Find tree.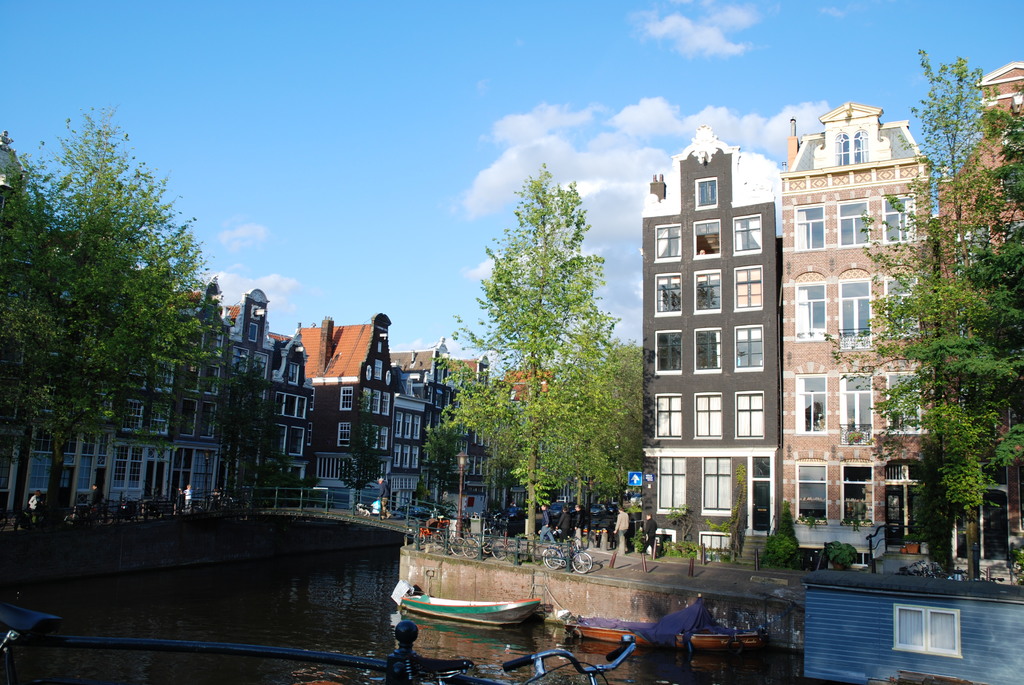
421:130:639:586.
